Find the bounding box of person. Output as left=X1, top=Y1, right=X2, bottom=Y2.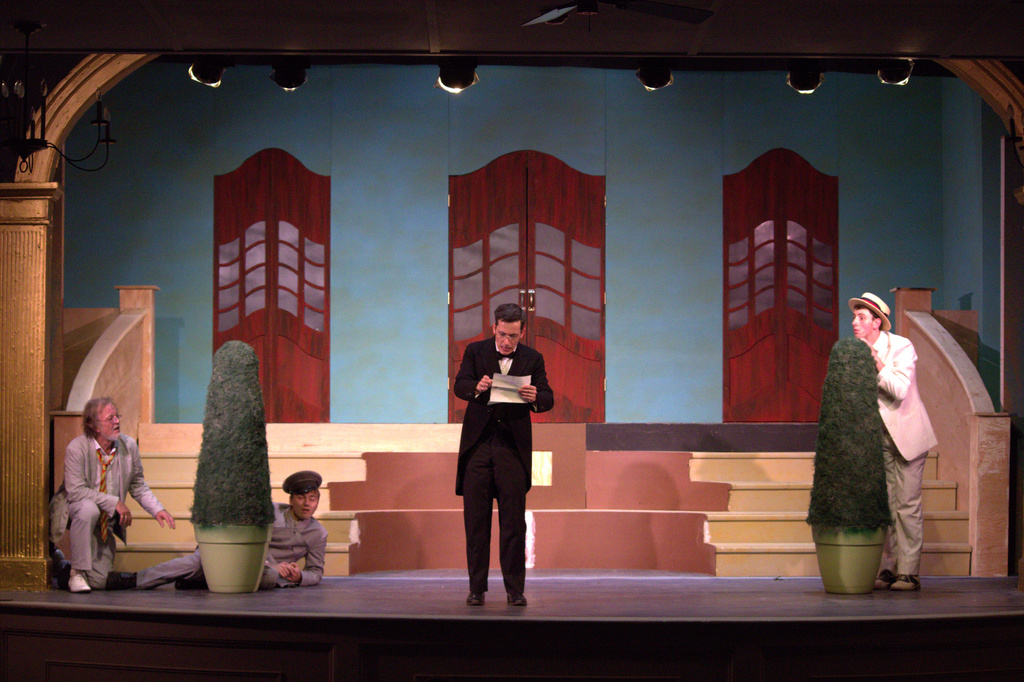
left=51, top=394, right=177, bottom=592.
